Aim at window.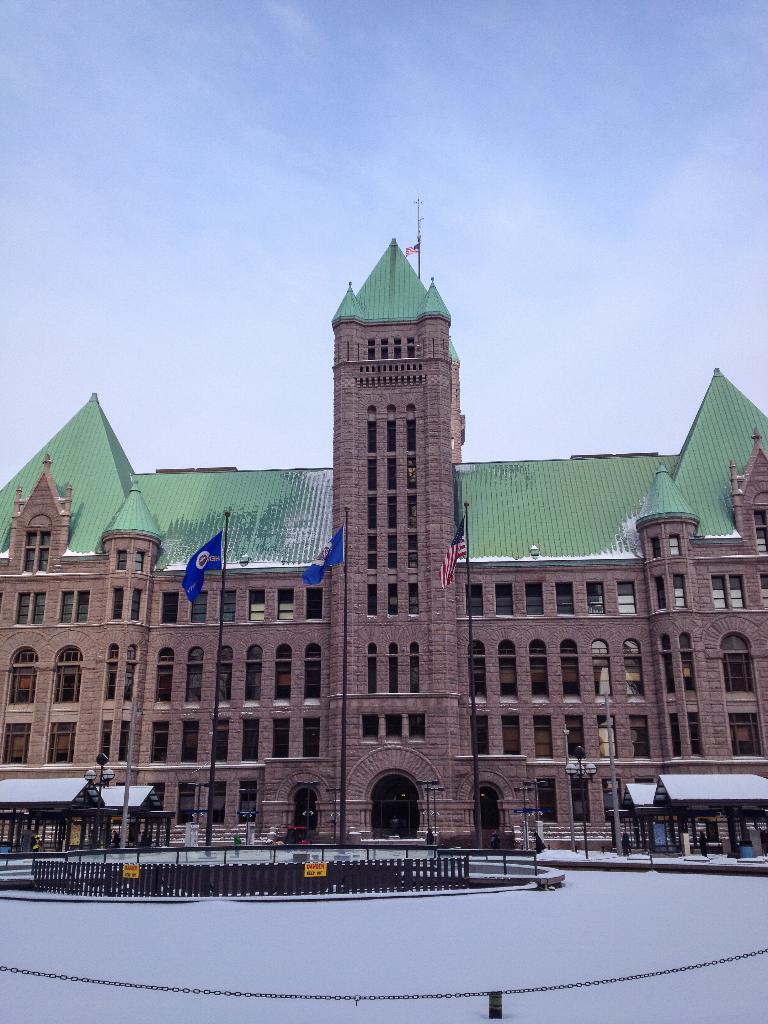
Aimed at BBox(388, 584, 397, 616).
